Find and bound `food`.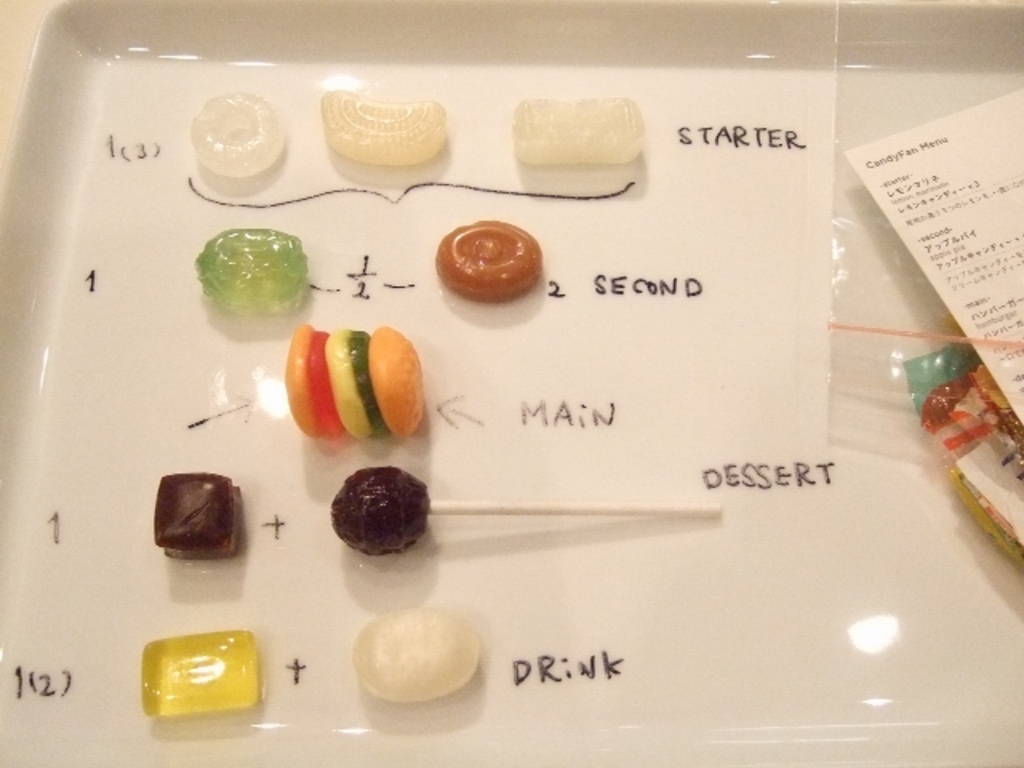
Bound: 437/211/542/304.
